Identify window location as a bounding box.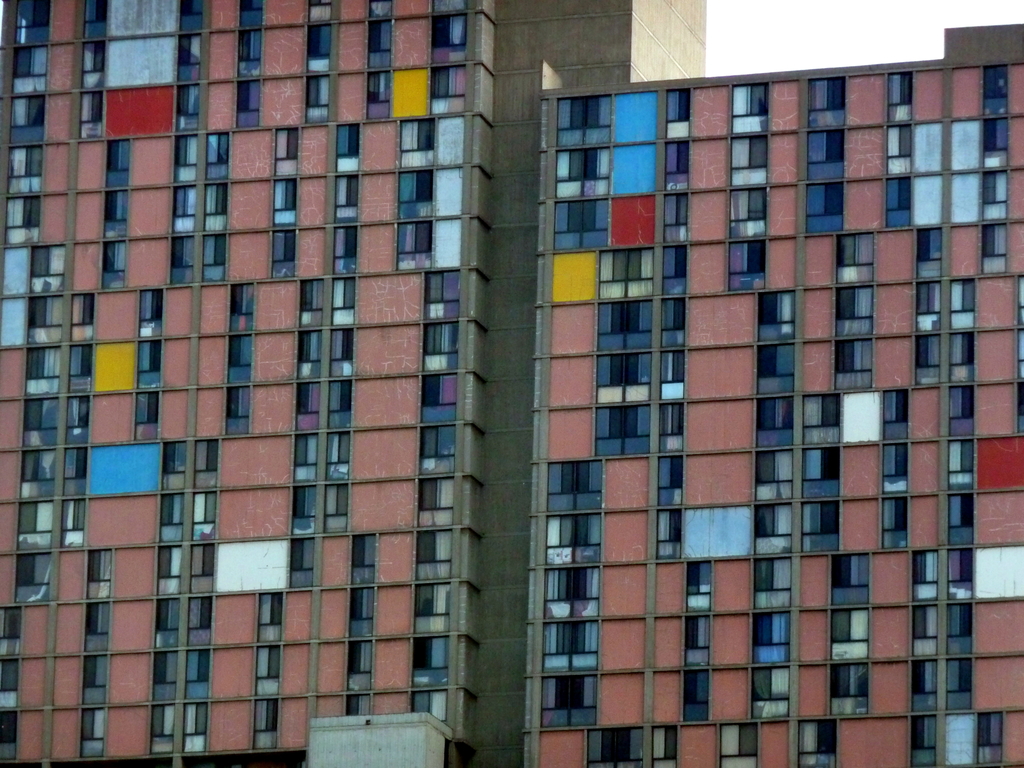
detection(559, 152, 609, 197).
